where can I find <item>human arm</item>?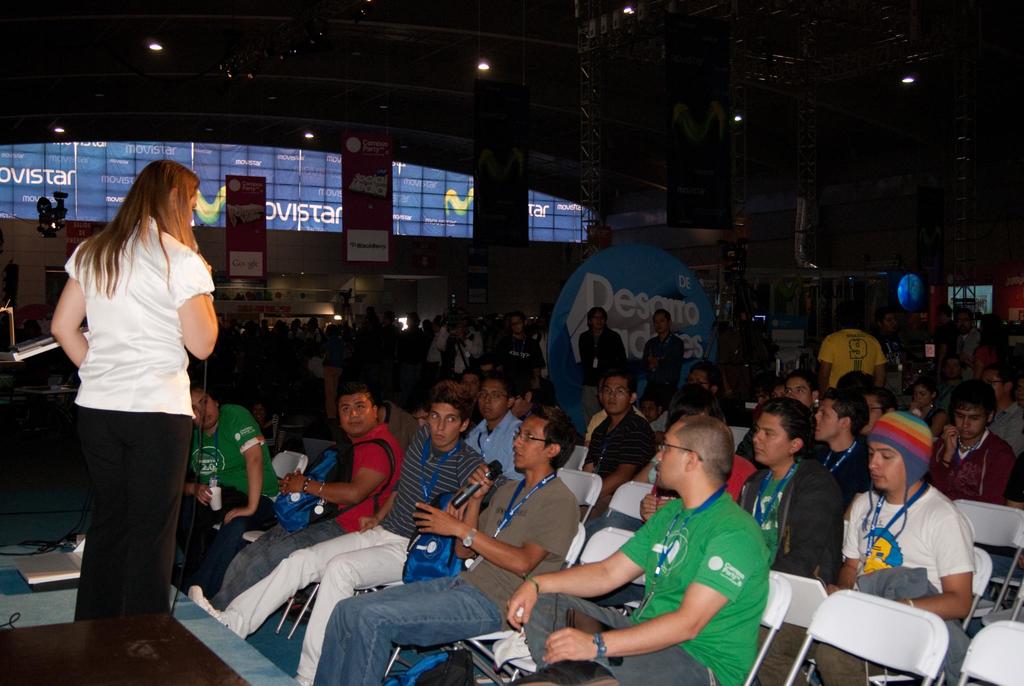
You can find it at 220/405/273/521.
